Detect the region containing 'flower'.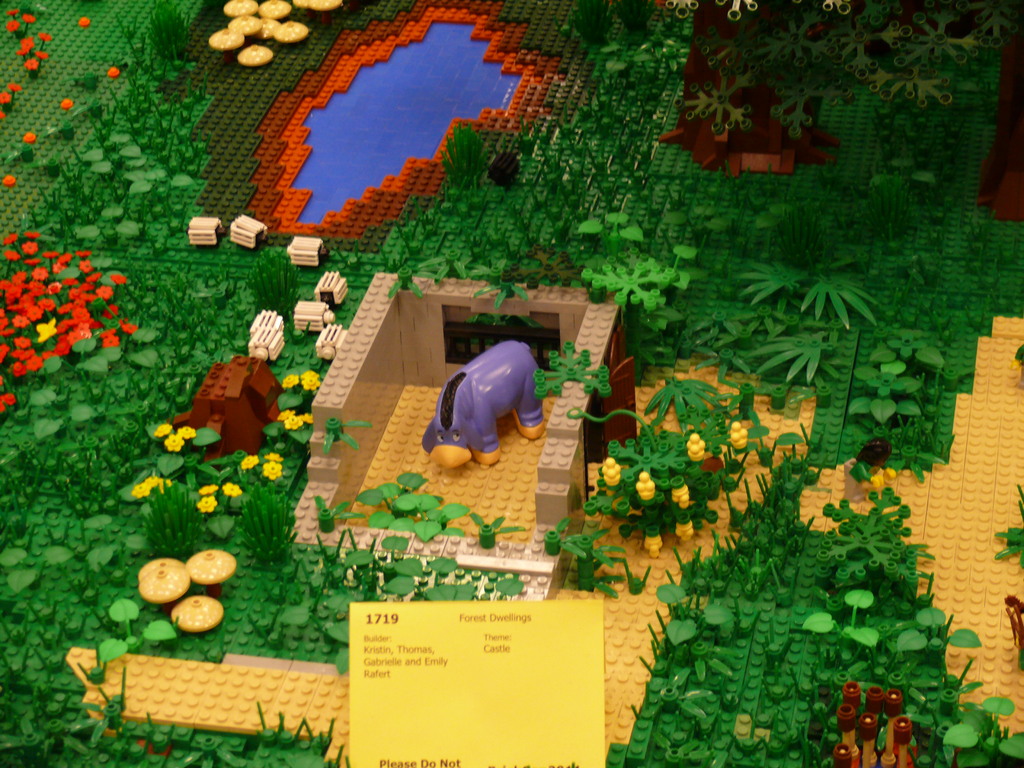
locate(282, 376, 300, 388).
